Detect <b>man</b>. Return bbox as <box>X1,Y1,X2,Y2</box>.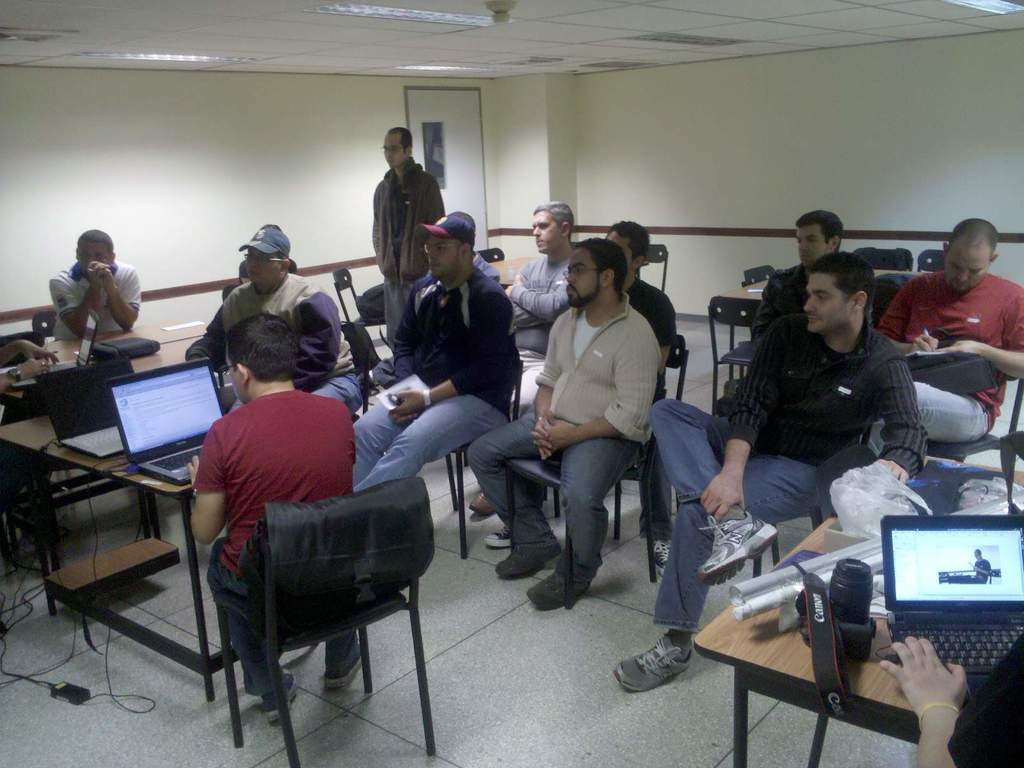
<box>476,200,573,514</box>.
